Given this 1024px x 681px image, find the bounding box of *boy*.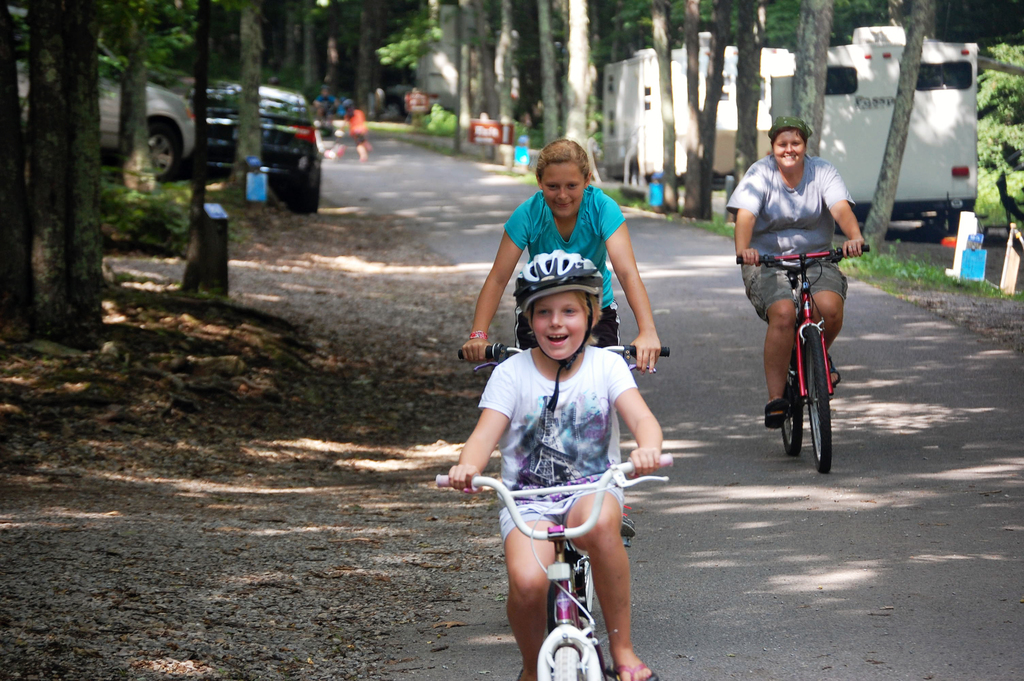
(456,238,664,660).
